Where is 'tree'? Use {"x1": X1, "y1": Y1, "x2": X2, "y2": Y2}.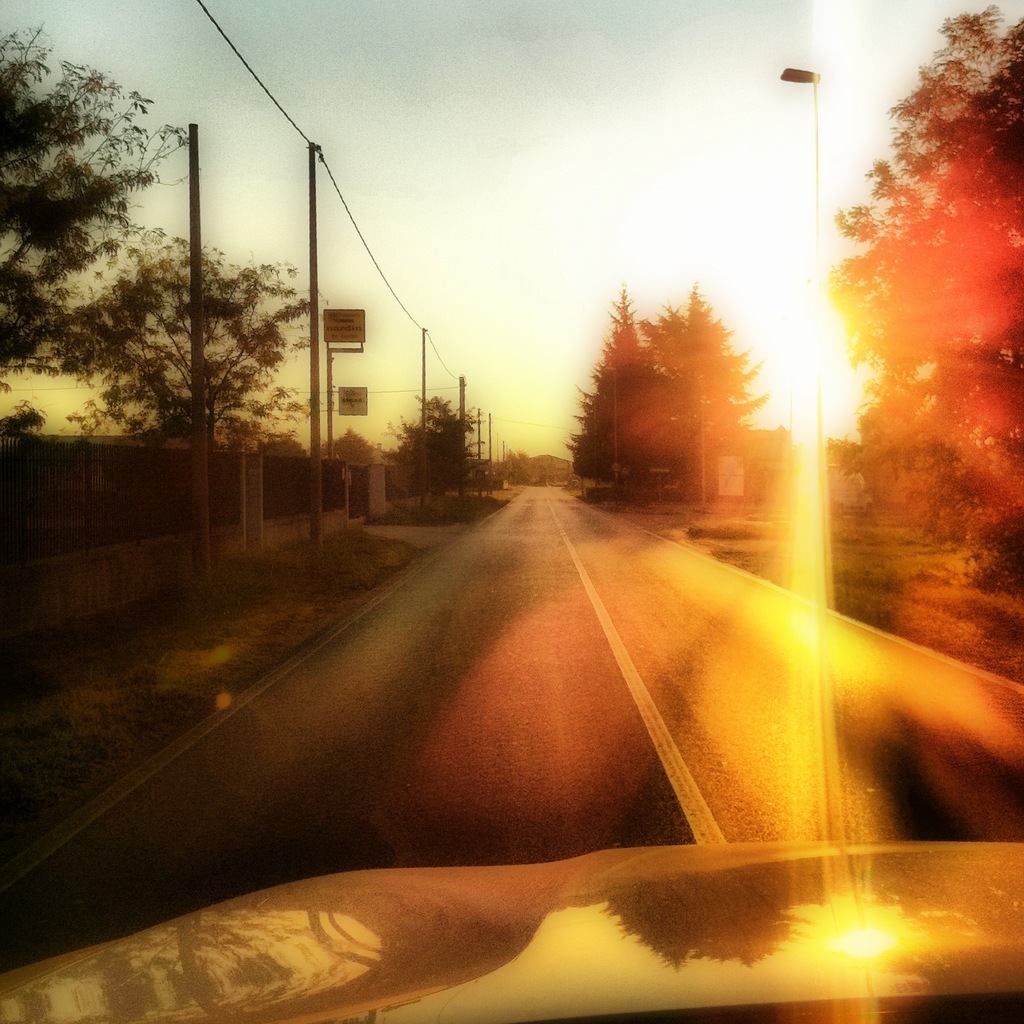
{"x1": 564, "y1": 262, "x2": 771, "y2": 508}.
